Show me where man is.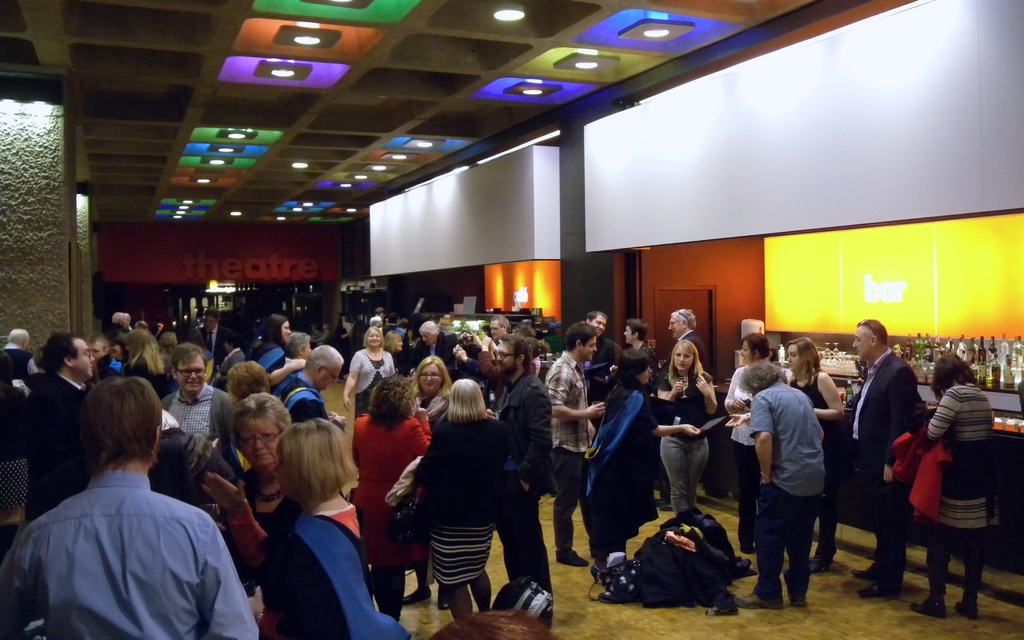
man is at [580, 307, 609, 397].
